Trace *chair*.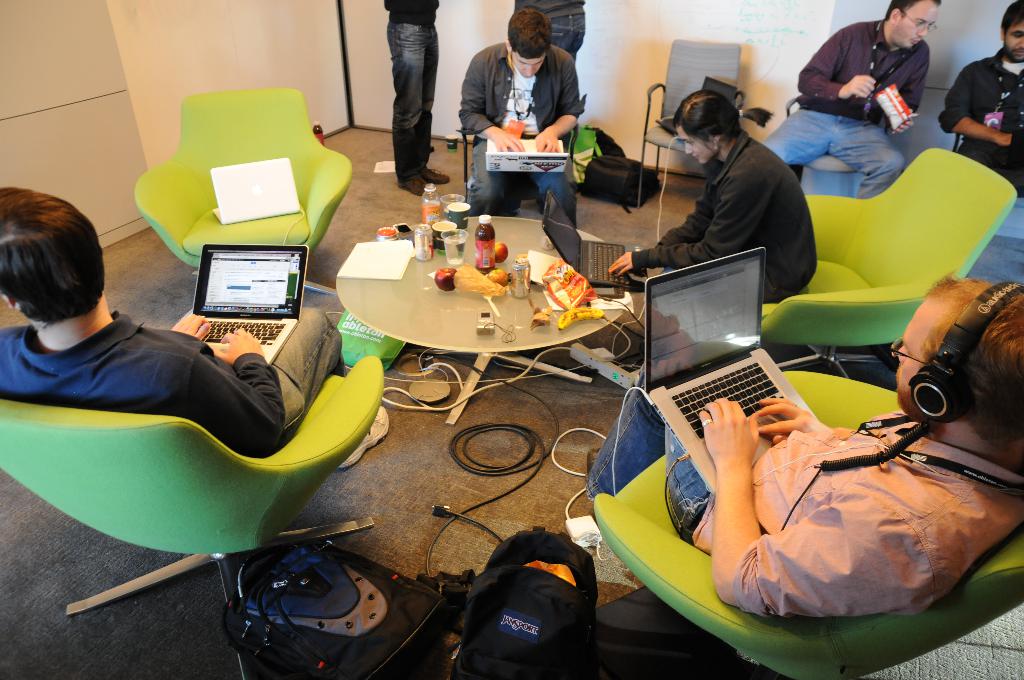
Traced to BBox(635, 35, 749, 208).
